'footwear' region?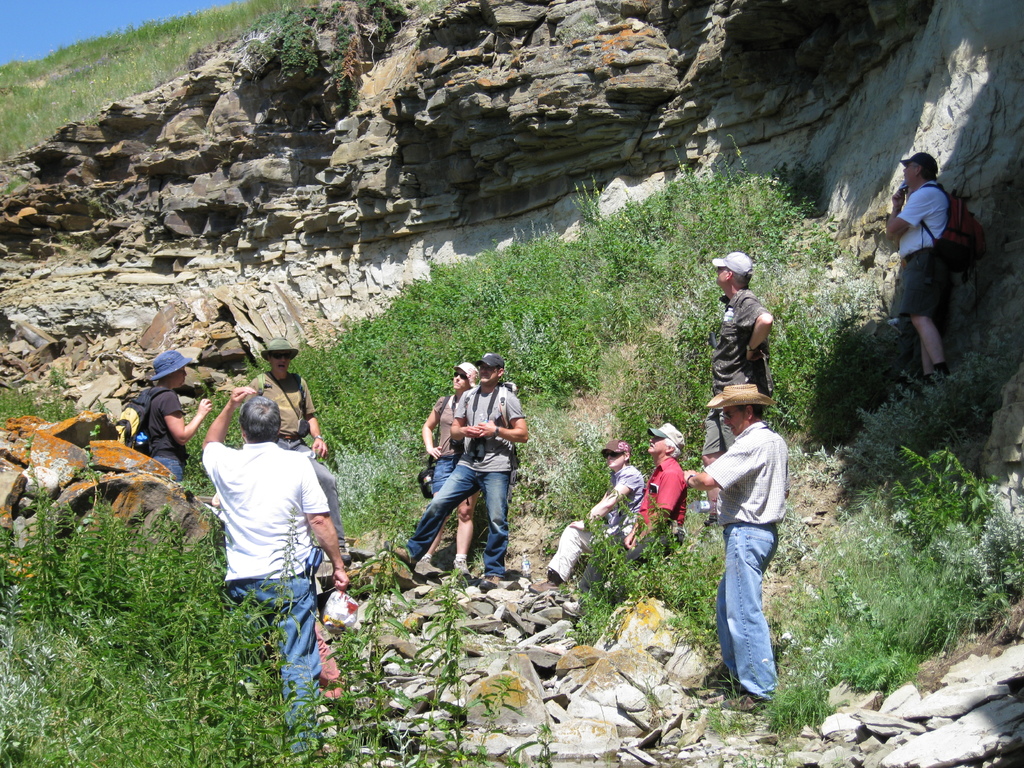
select_region(415, 555, 431, 566)
